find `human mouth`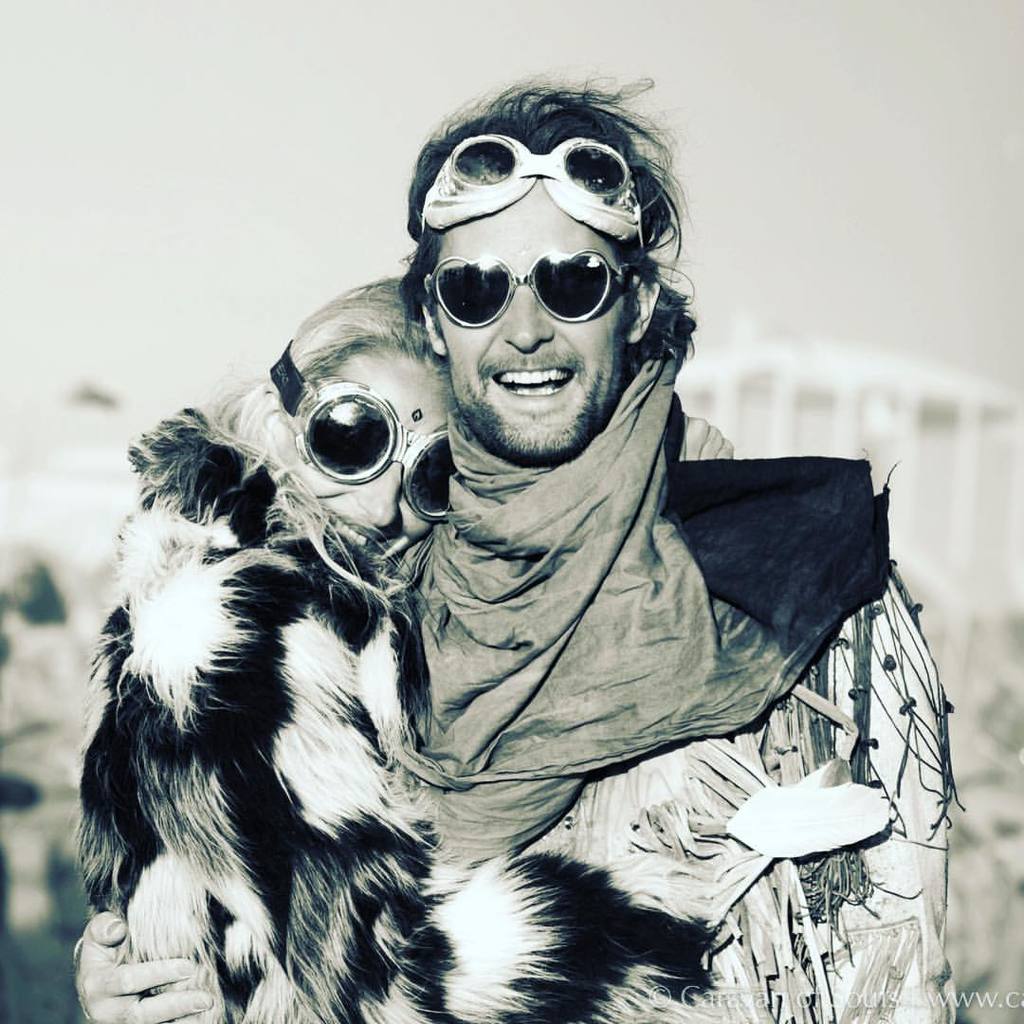
[x1=488, y1=357, x2=576, y2=405]
